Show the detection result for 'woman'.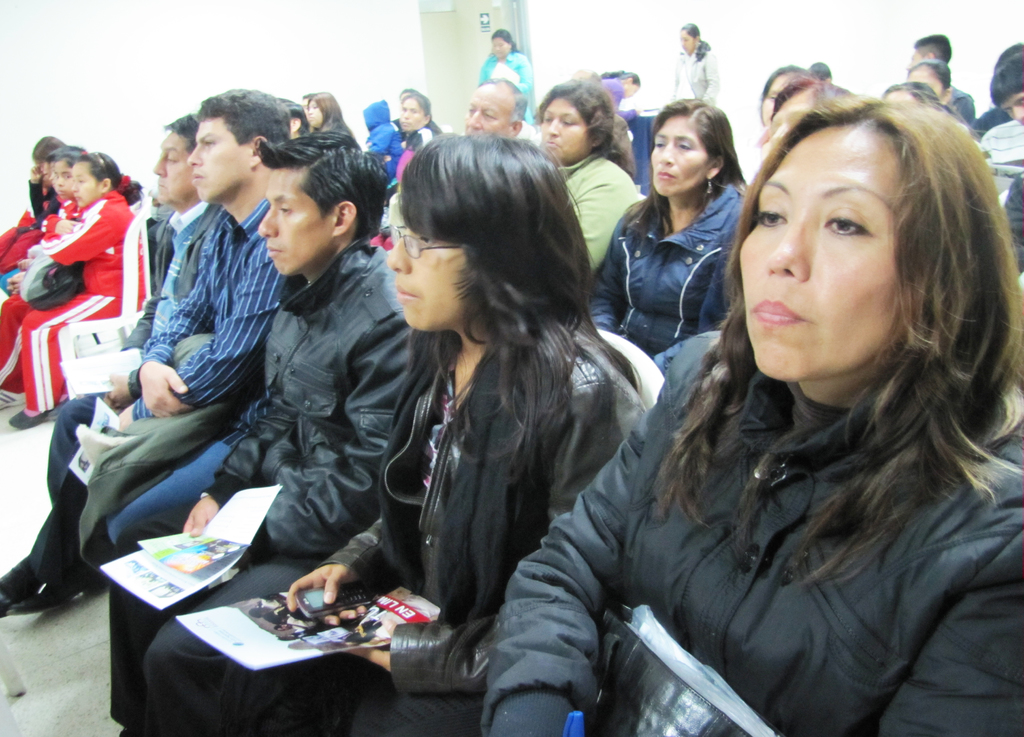
586, 91, 755, 366.
